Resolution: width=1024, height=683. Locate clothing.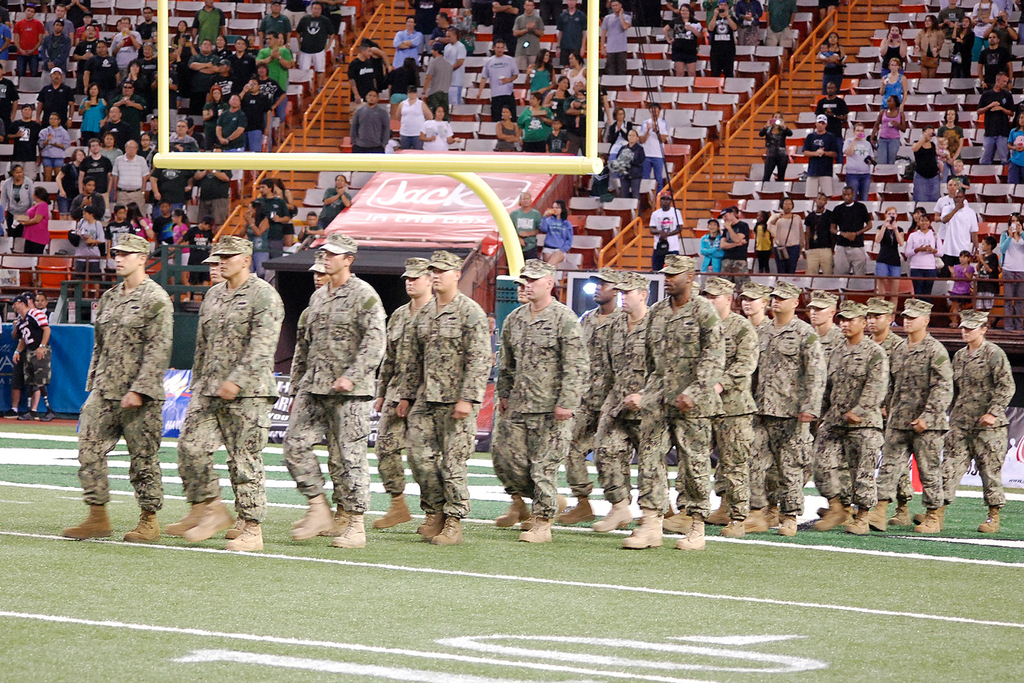
box(905, 226, 938, 294).
